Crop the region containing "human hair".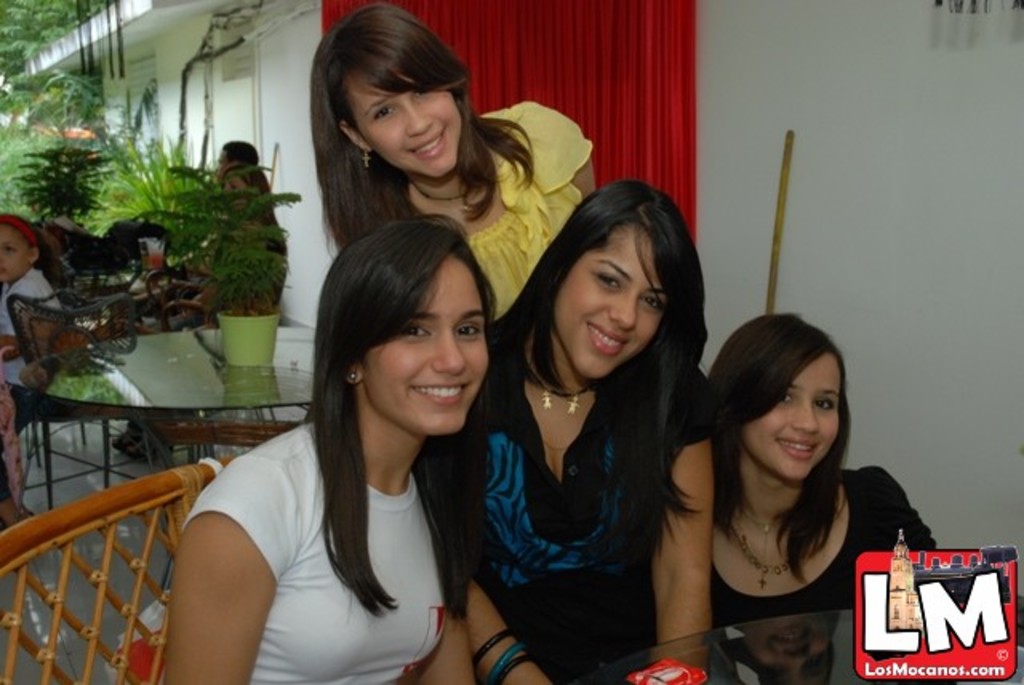
Crop region: [306,211,514,613].
